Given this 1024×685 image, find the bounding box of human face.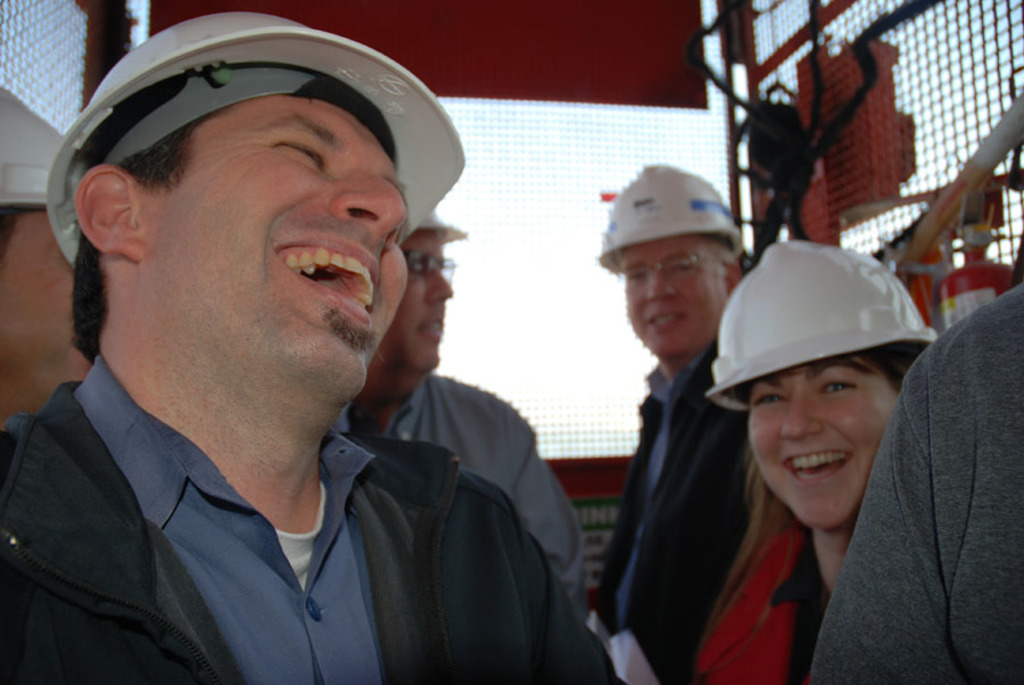
box(626, 236, 740, 374).
